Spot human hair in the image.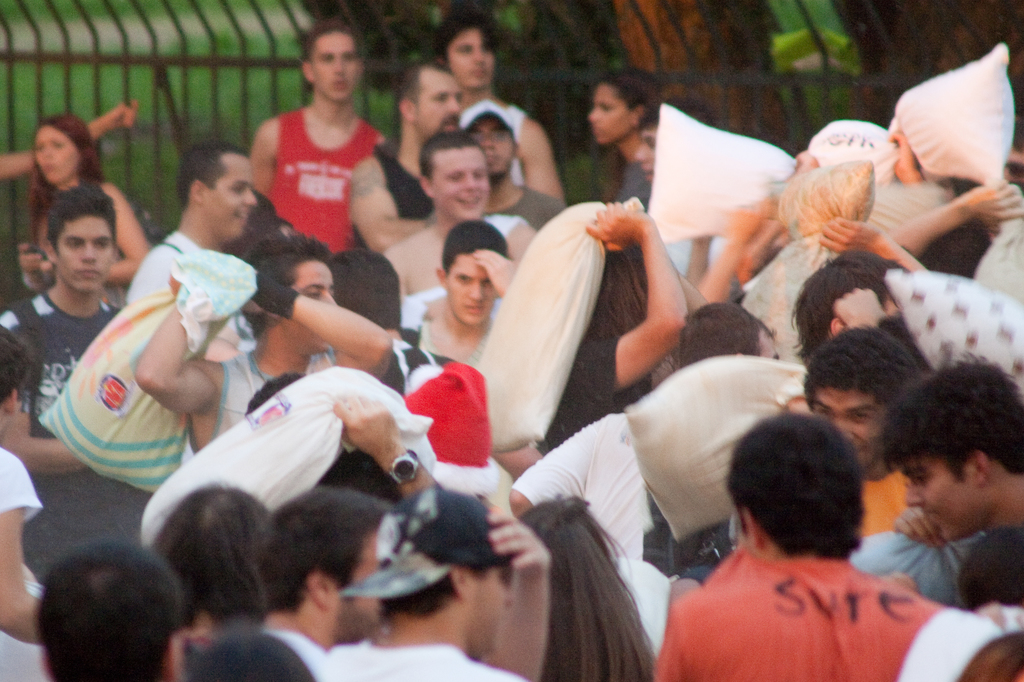
human hair found at bbox(439, 221, 516, 330).
